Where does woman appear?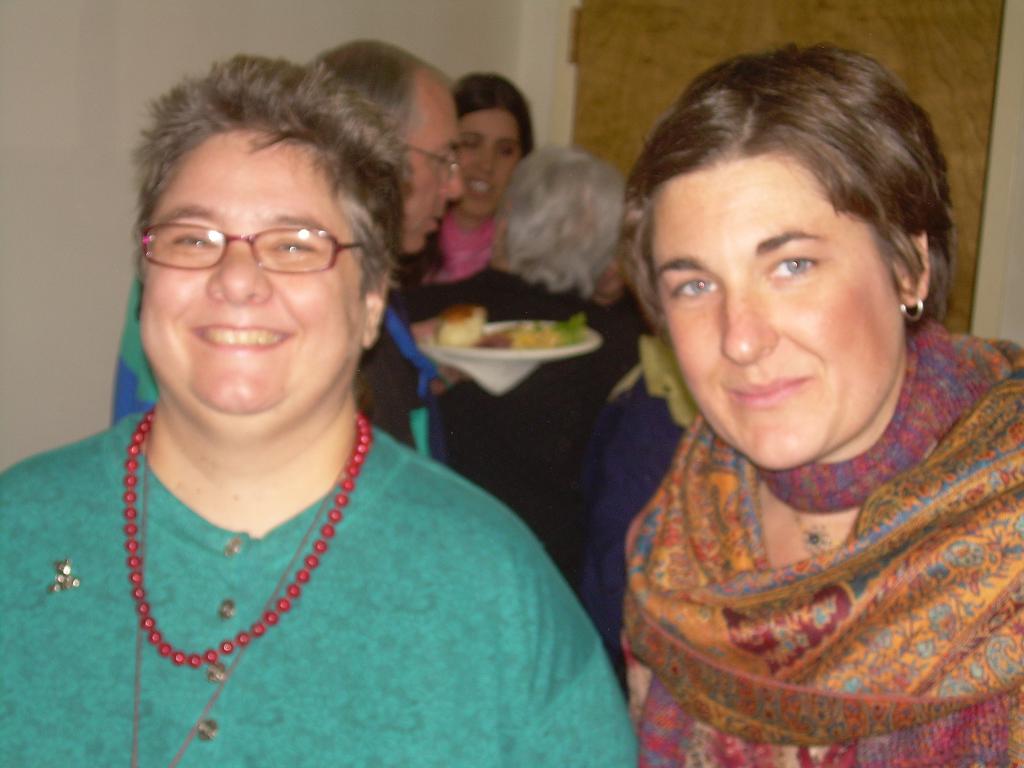
Appears at x1=566, y1=45, x2=1023, y2=767.
